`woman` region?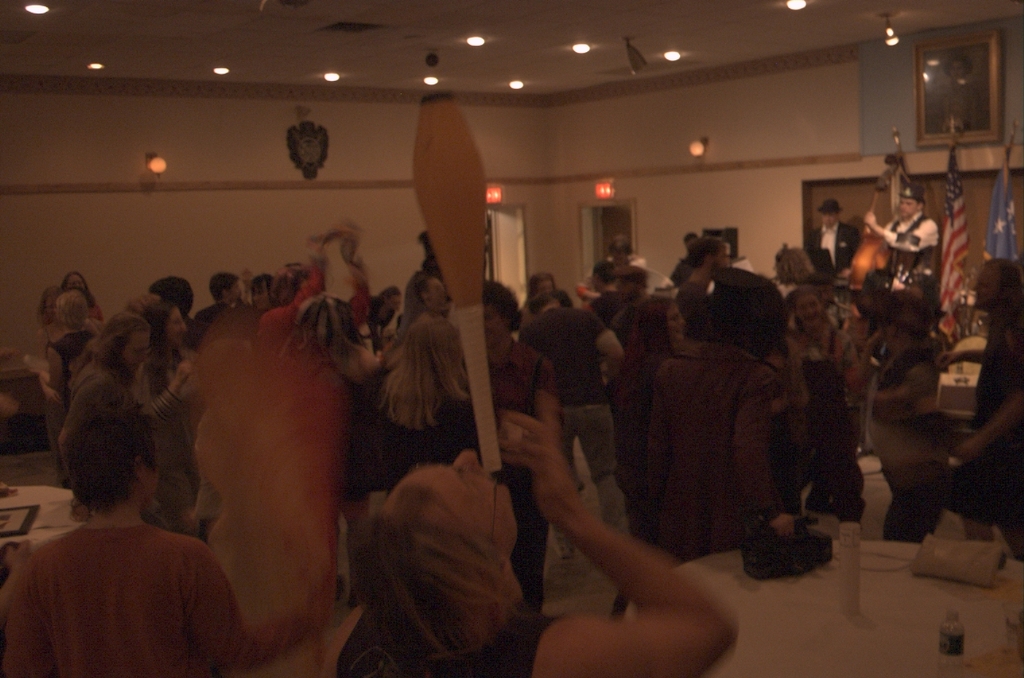
l=768, t=248, r=822, b=302
